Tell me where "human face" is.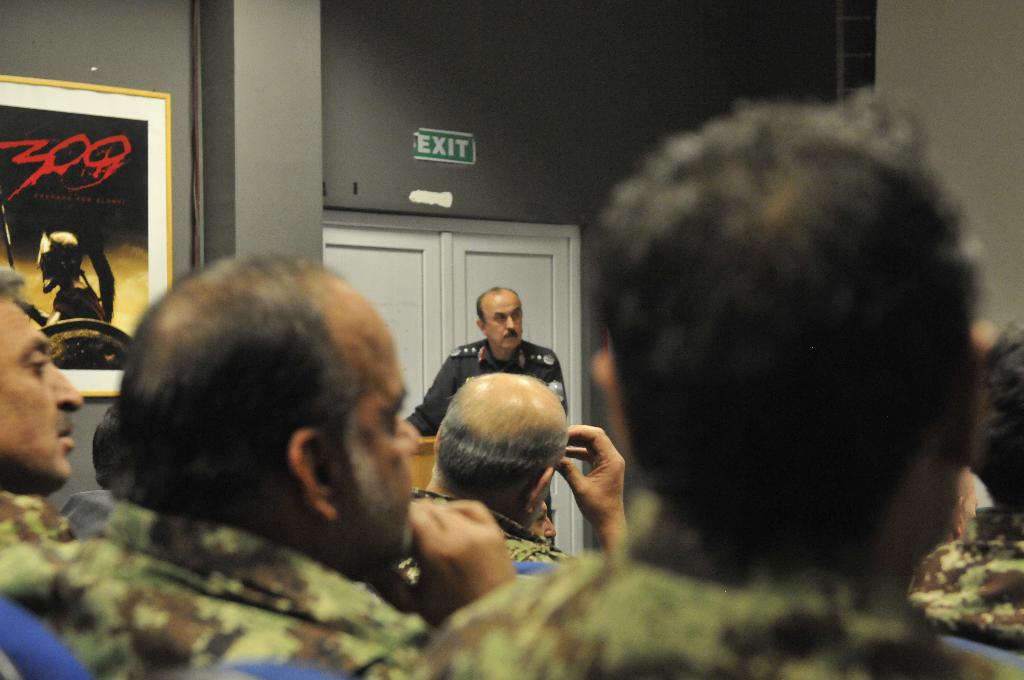
"human face" is at 0,298,81,482.
